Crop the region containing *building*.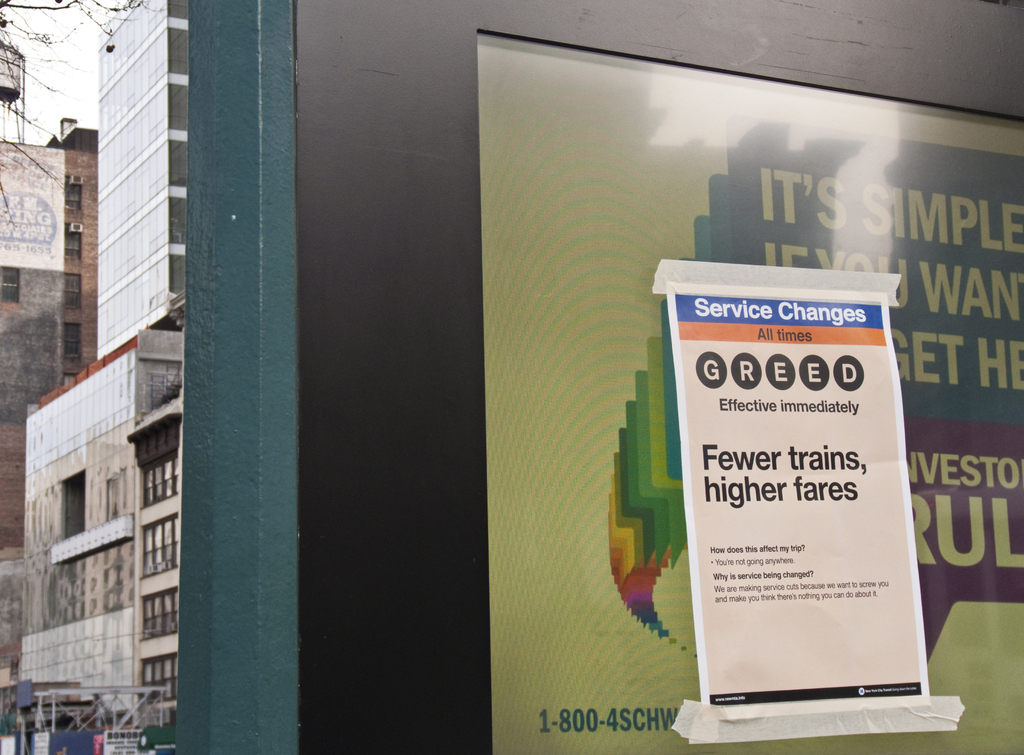
Crop region: <box>0,30,96,733</box>.
